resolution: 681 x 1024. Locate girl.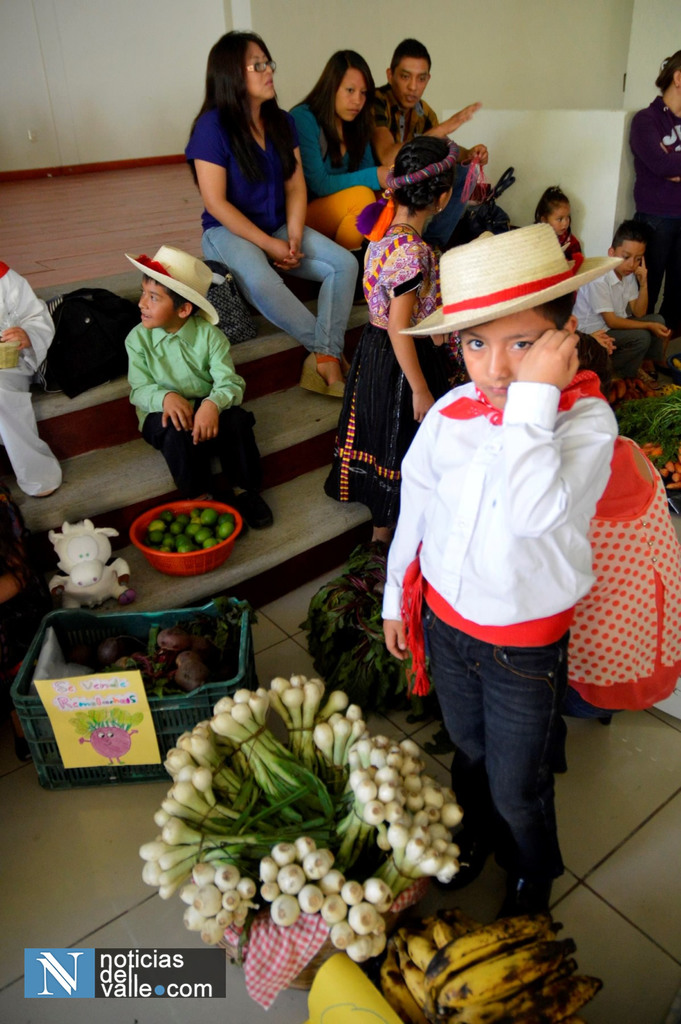
(534,182,583,259).
